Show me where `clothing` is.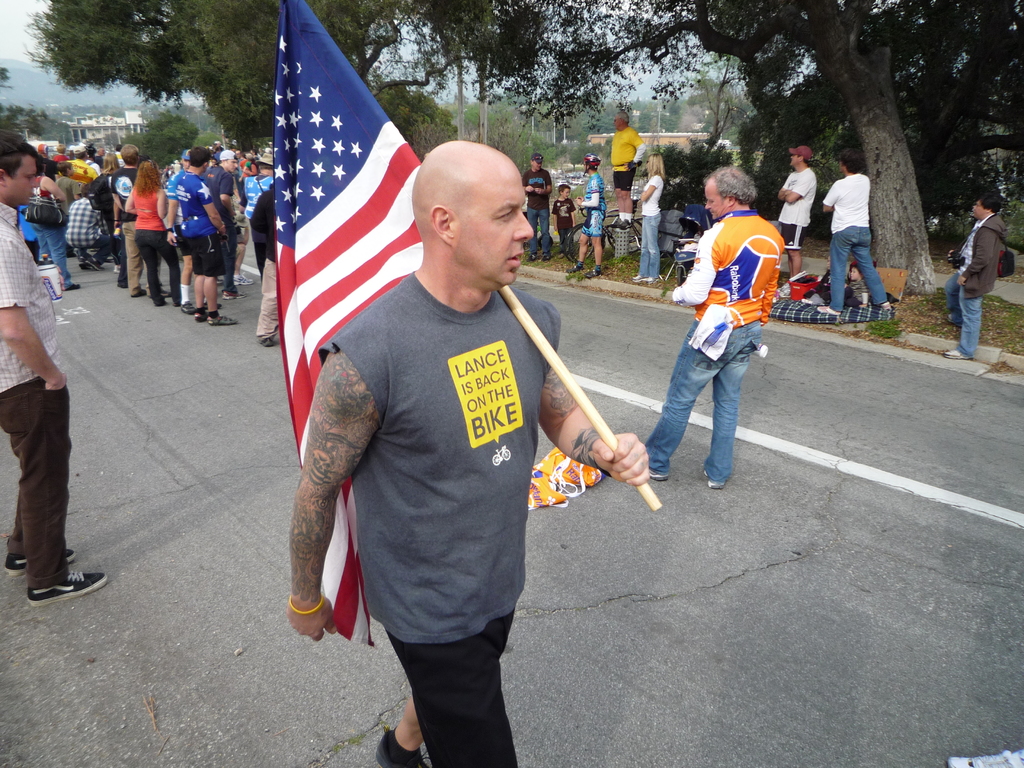
`clothing` is at [left=672, top=182, right=790, bottom=452].
